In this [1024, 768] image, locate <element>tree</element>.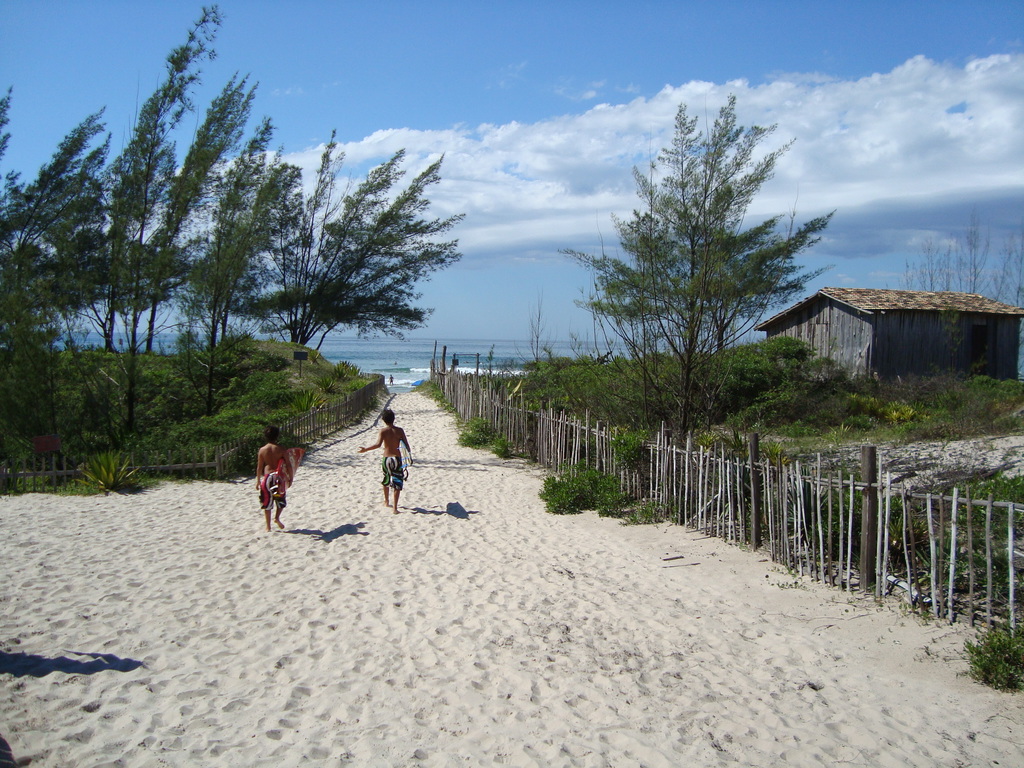
Bounding box: bbox(552, 82, 845, 438).
